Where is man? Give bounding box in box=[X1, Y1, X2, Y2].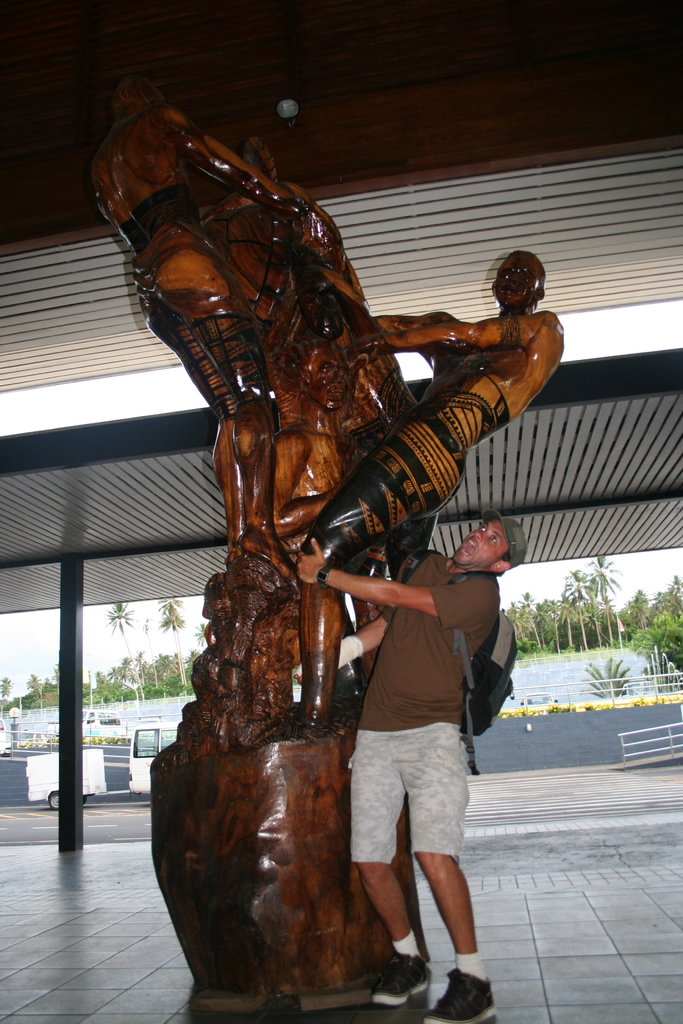
box=[317, 475, 504, 989].
